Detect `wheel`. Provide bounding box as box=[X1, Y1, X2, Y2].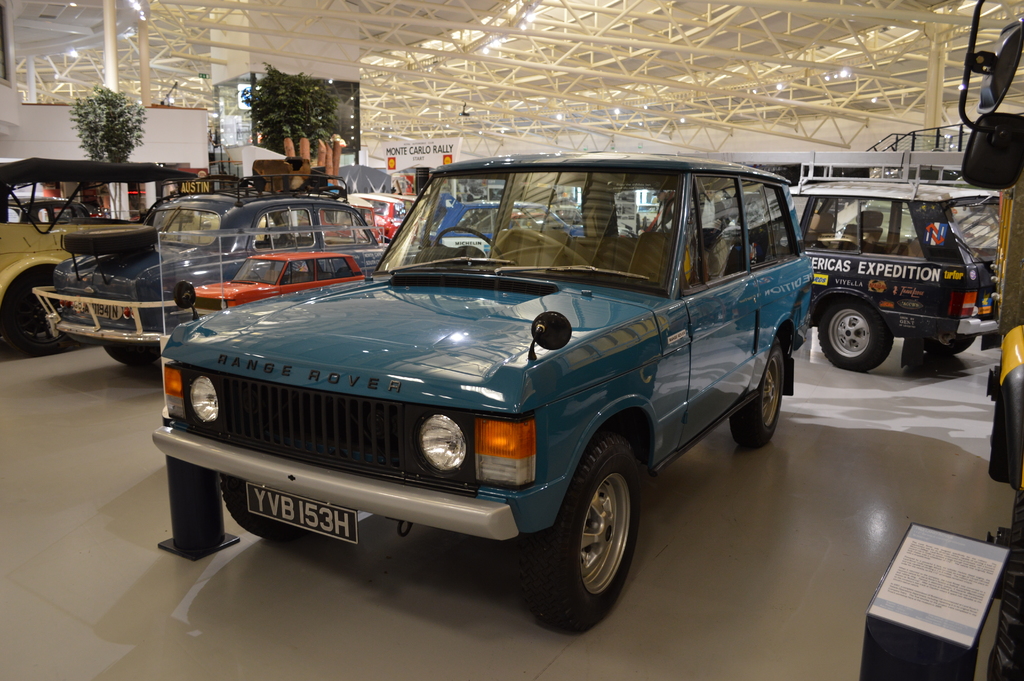
box=[219, 474, 305, 541].
